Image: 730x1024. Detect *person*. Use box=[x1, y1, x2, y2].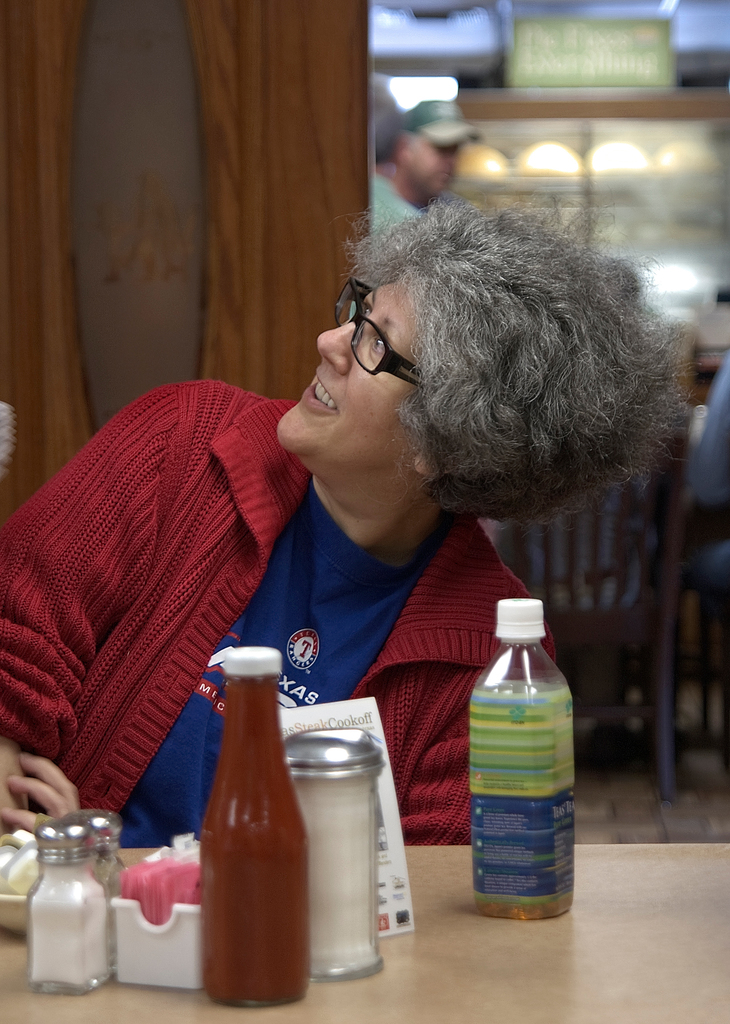
box=[0, 199, 684, 858].
